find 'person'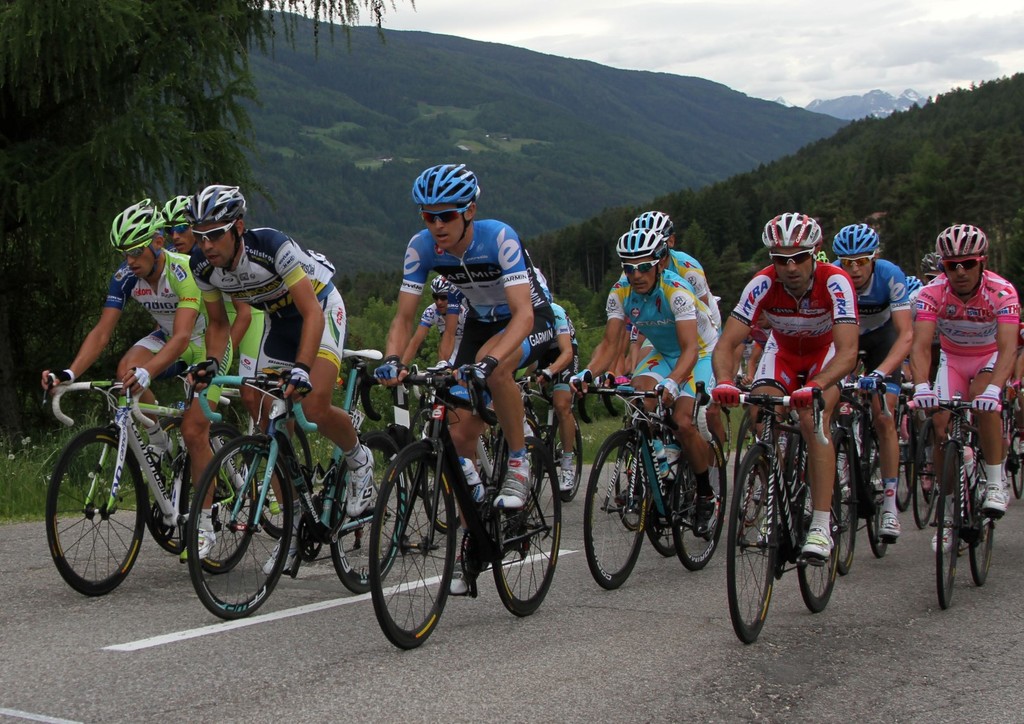
[x1=186, y1=175, x2=374, y2=571]
